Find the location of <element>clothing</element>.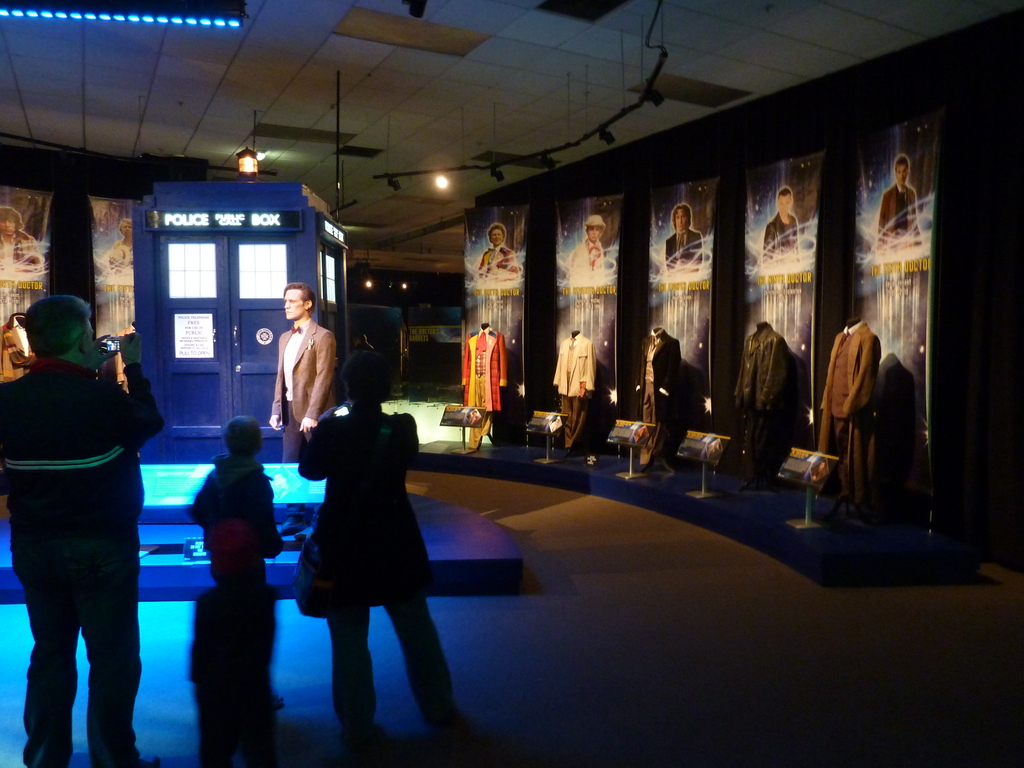
Location: bbox(195, 451, 269, 541).
